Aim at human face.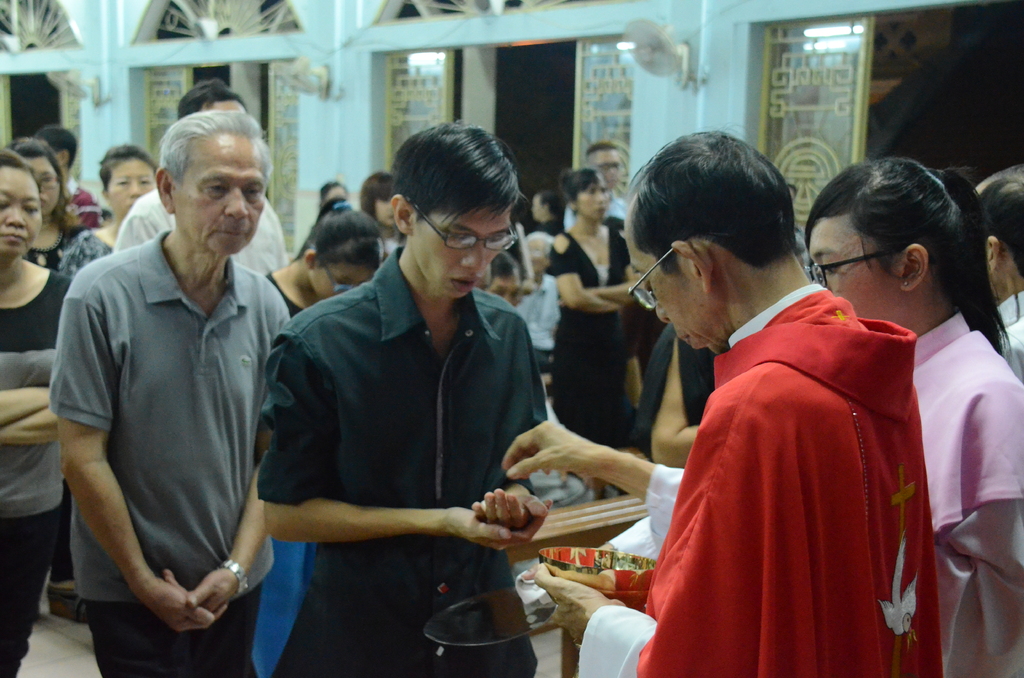
Aimed at pyautogui.locateOnScreen(623, 225, 694, 347).
